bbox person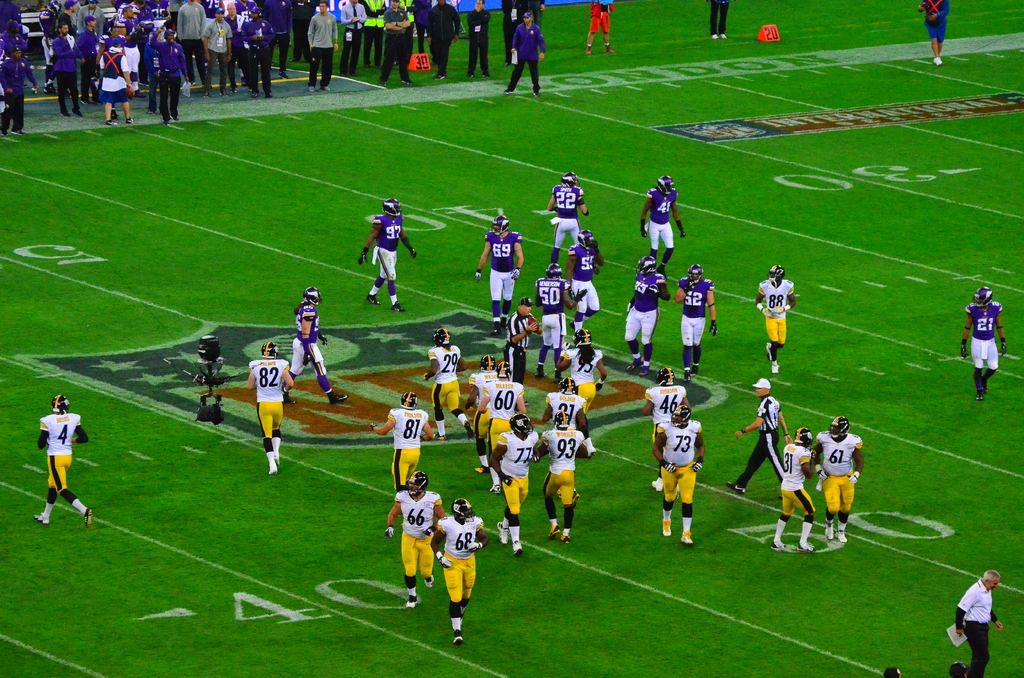
[x1=476, y1=213, x2=524, y2=335]
